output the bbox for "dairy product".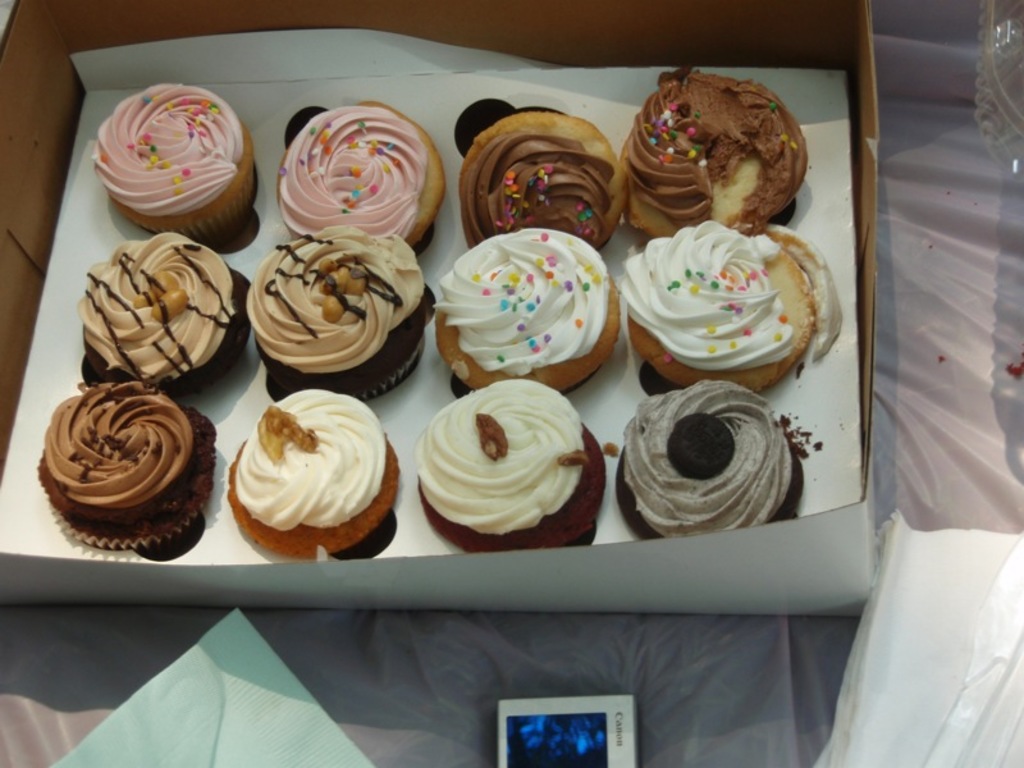
625, 65, 785, 219.
